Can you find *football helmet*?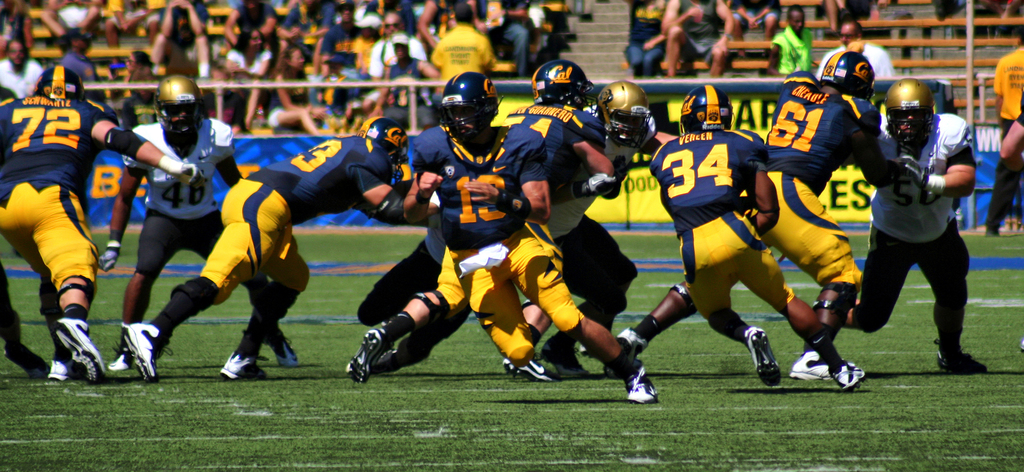
Yes, bounding box: [x1=678, y1=79, x2=746, y2=139].
